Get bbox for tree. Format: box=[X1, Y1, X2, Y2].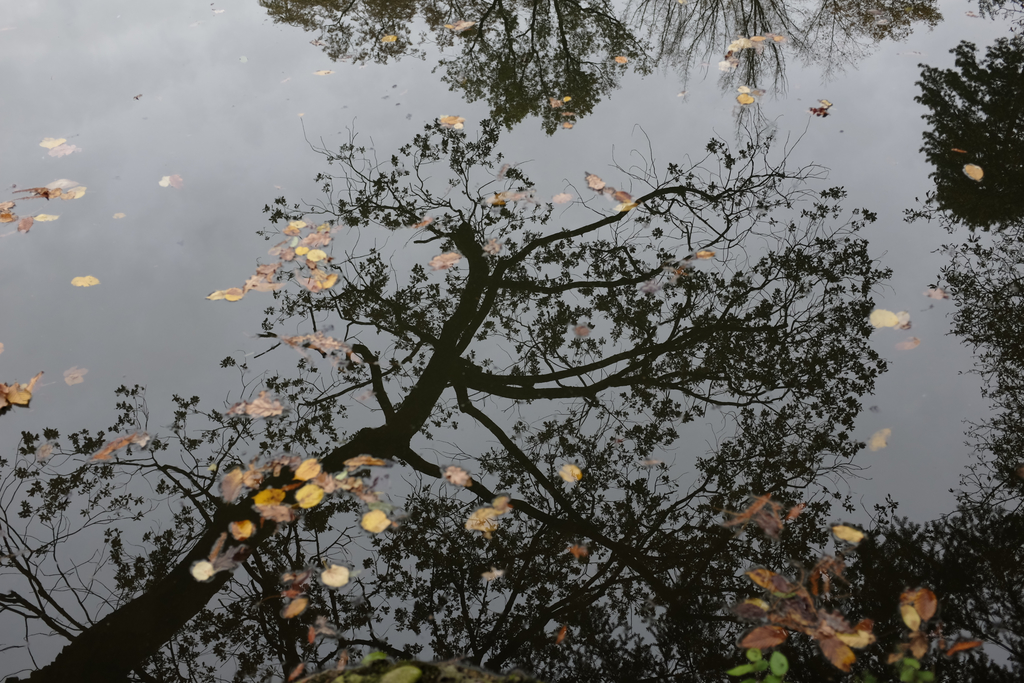
box=[908, 34, 1023, 506].
